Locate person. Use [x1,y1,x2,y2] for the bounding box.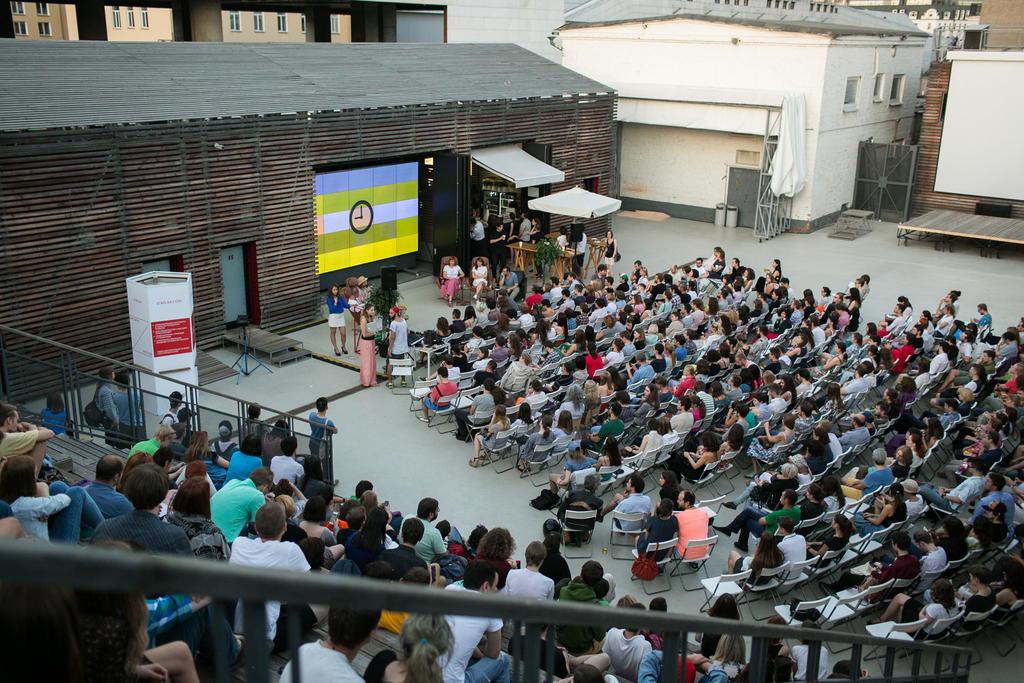
[321,283,351,358].
